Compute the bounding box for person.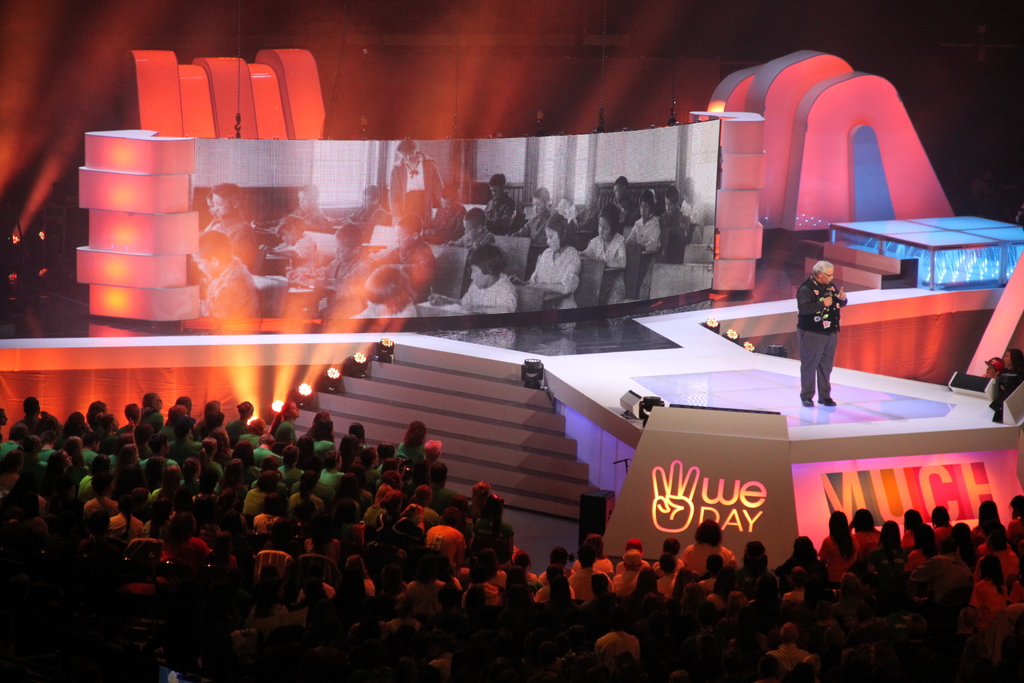
<box>394,504,429,565</box>.
